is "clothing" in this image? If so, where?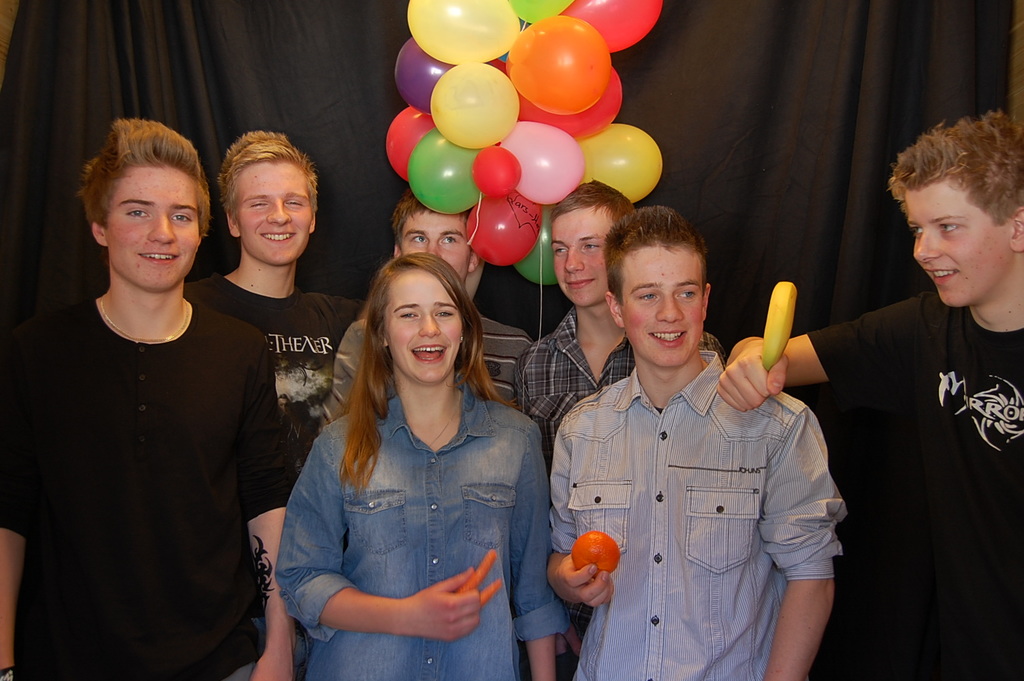
Yes, at pyautogui.locateOnScreen(513, 303, 726, 680).
